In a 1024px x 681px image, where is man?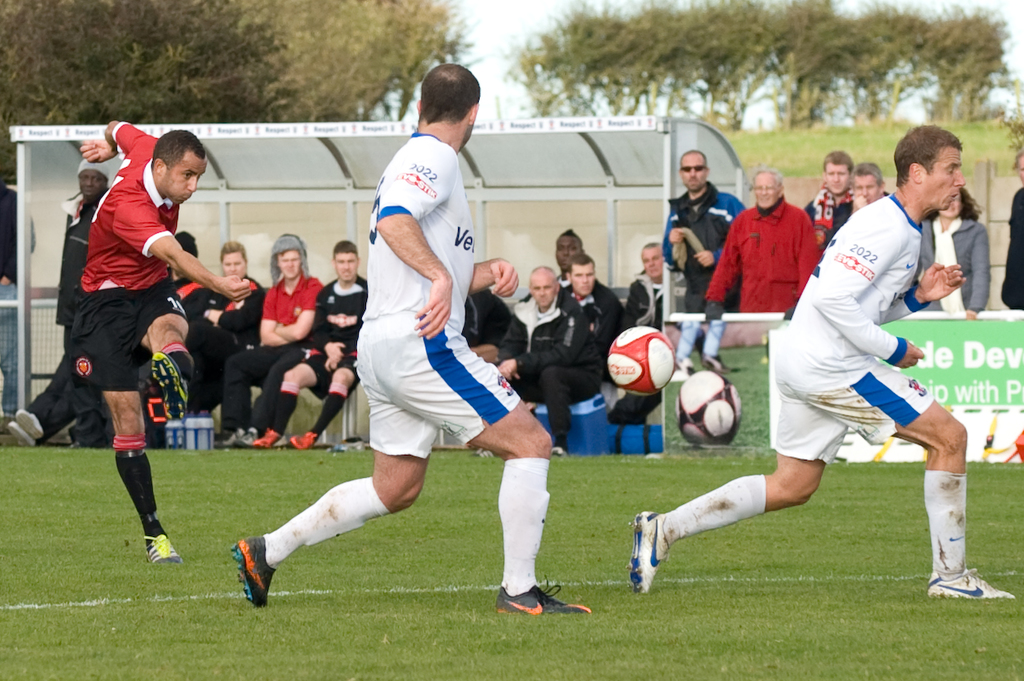
bbox=(247, 232, 367, 449).
